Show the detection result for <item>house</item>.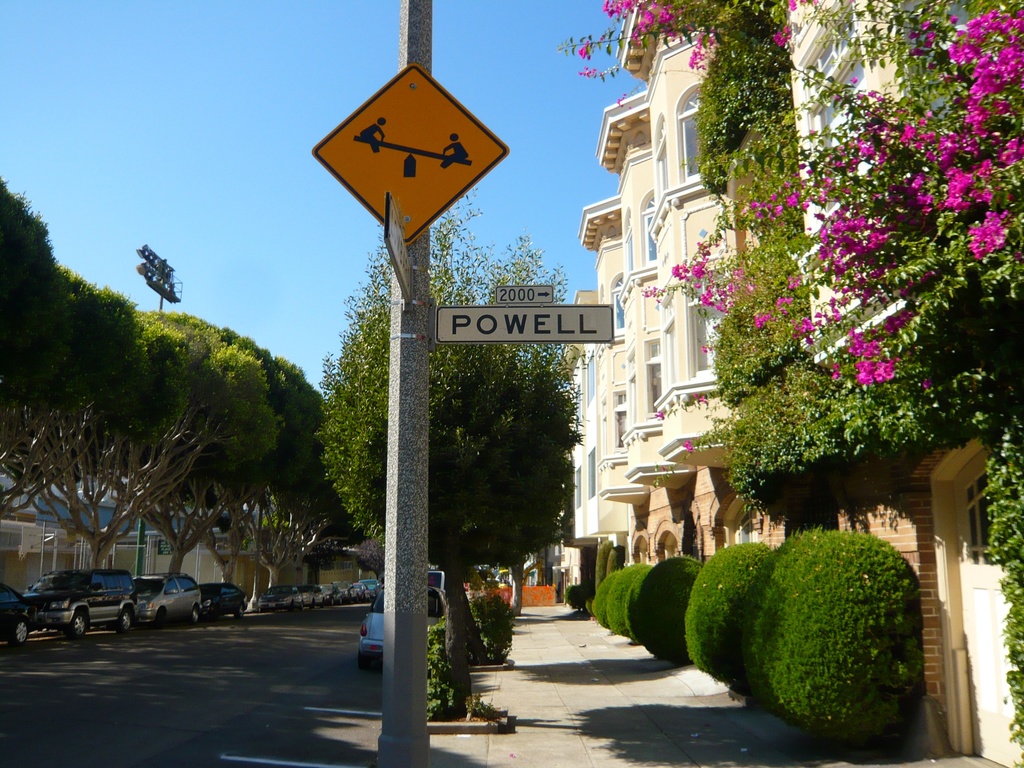
x1=8 y1=477 x2=266 y2=605.
